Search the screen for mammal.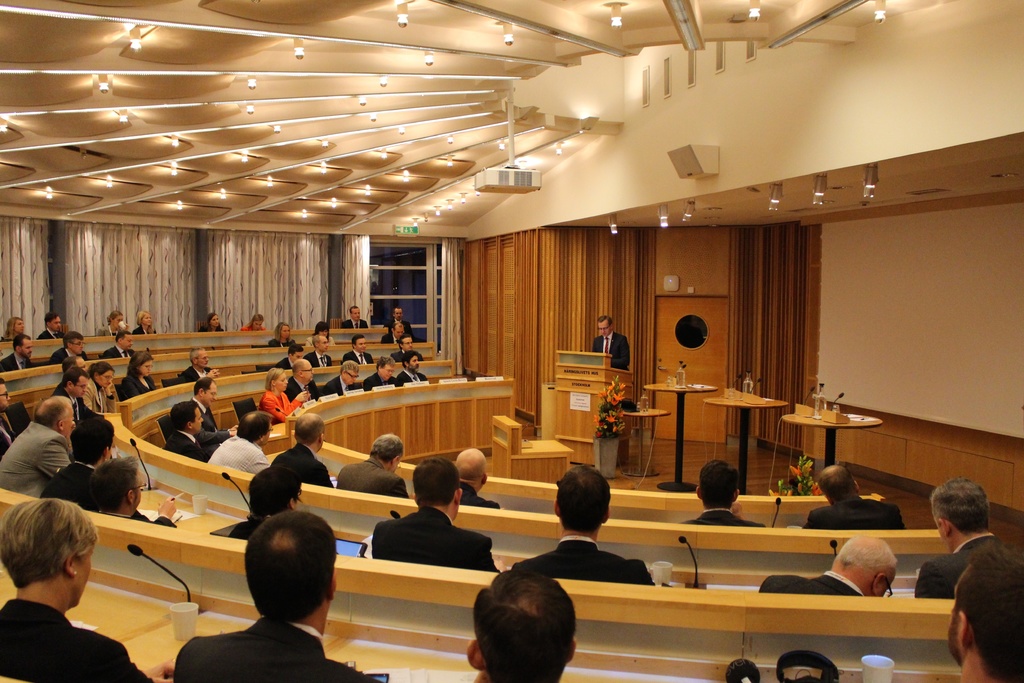
Found at bbox=(382, 323, 413, 344).
